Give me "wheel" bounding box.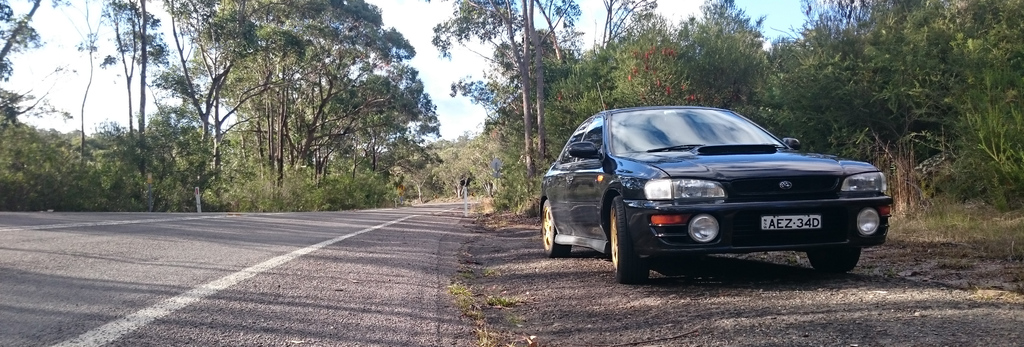
region(804, 243, 866, 278).
